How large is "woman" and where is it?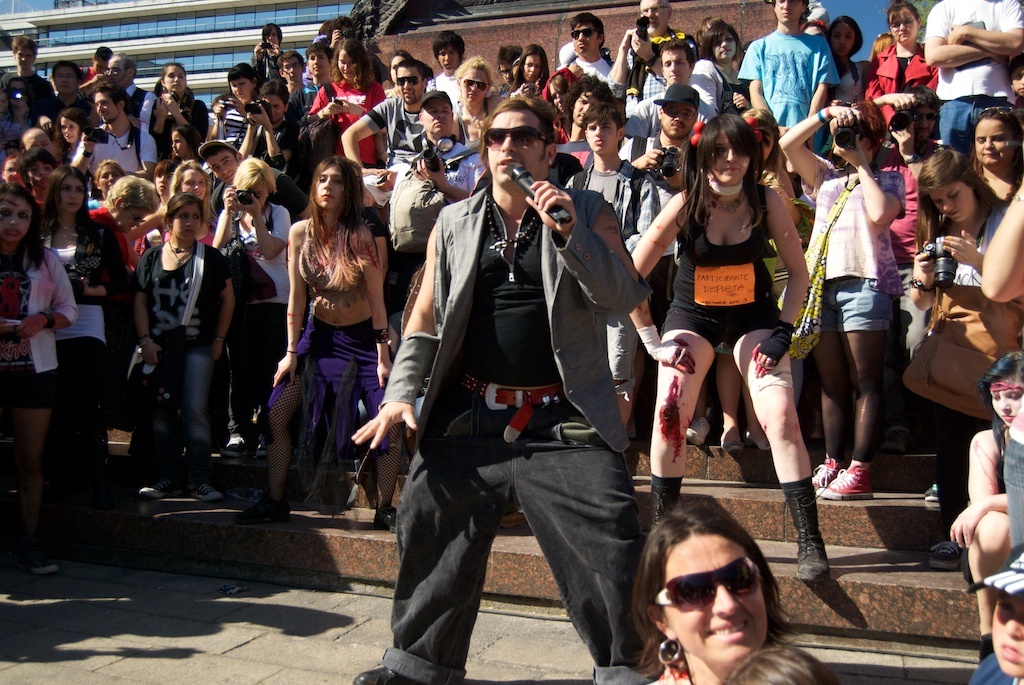
Bounding box: (left=86, top=158, right=125, bottom=210).
